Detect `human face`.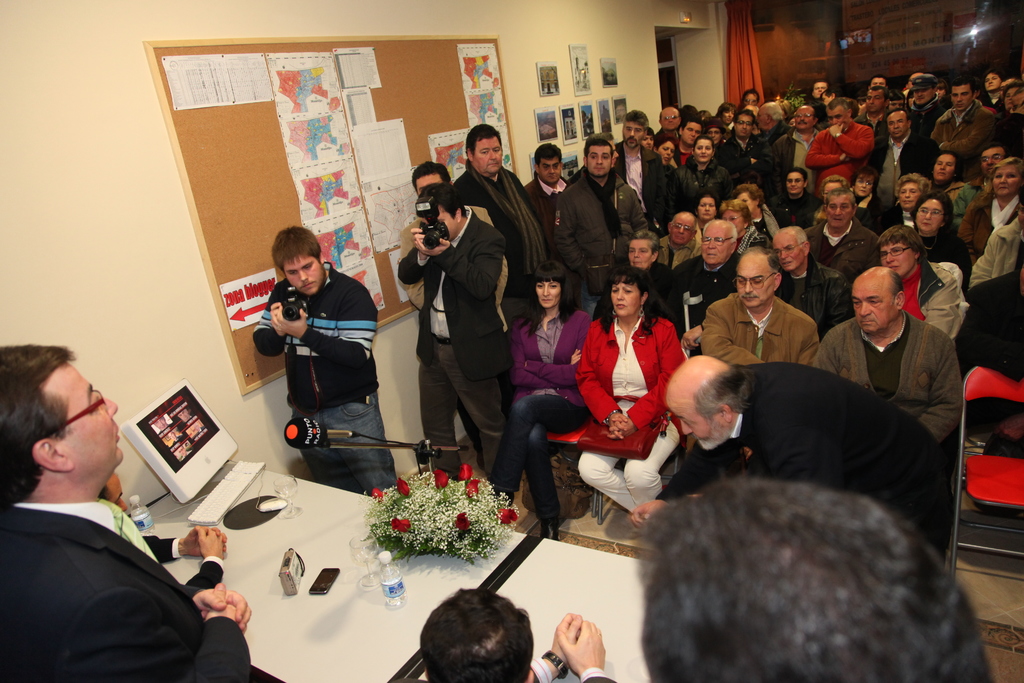
Detected at Rect(662, 111, 677, 131).
